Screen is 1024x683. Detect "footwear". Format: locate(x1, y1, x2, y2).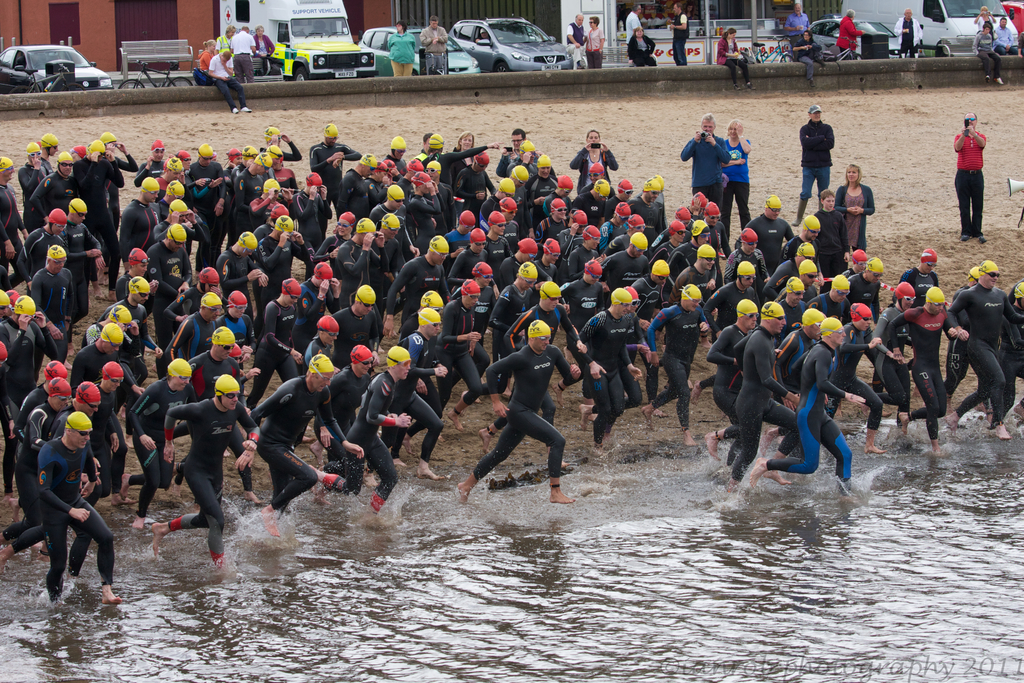
locate(736, 84, 740, 90).
